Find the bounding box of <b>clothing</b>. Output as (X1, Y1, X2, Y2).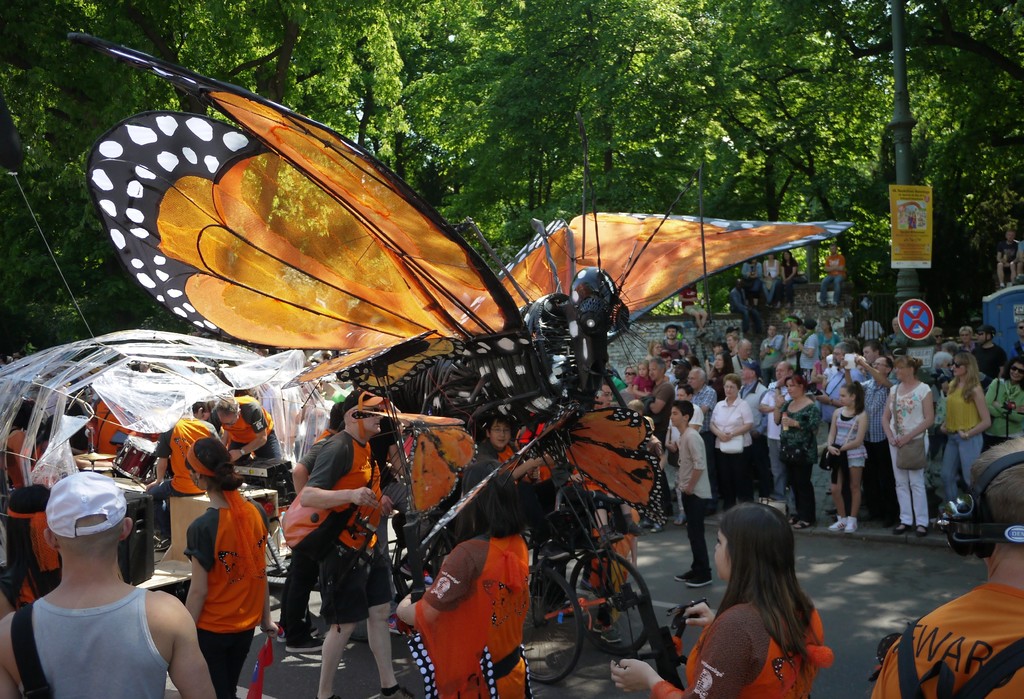
(938, 374, 987, 509).
